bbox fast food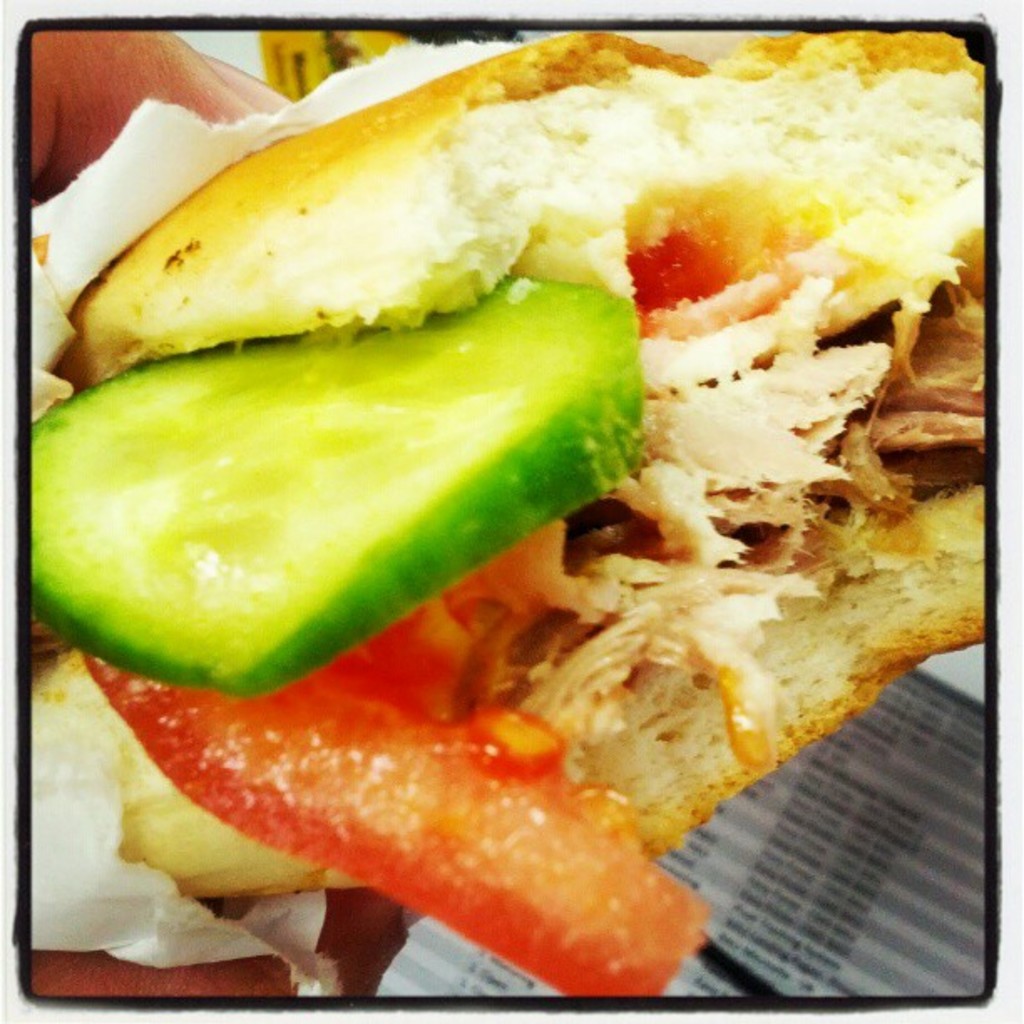
Rect(17, 22, 999, 991)
